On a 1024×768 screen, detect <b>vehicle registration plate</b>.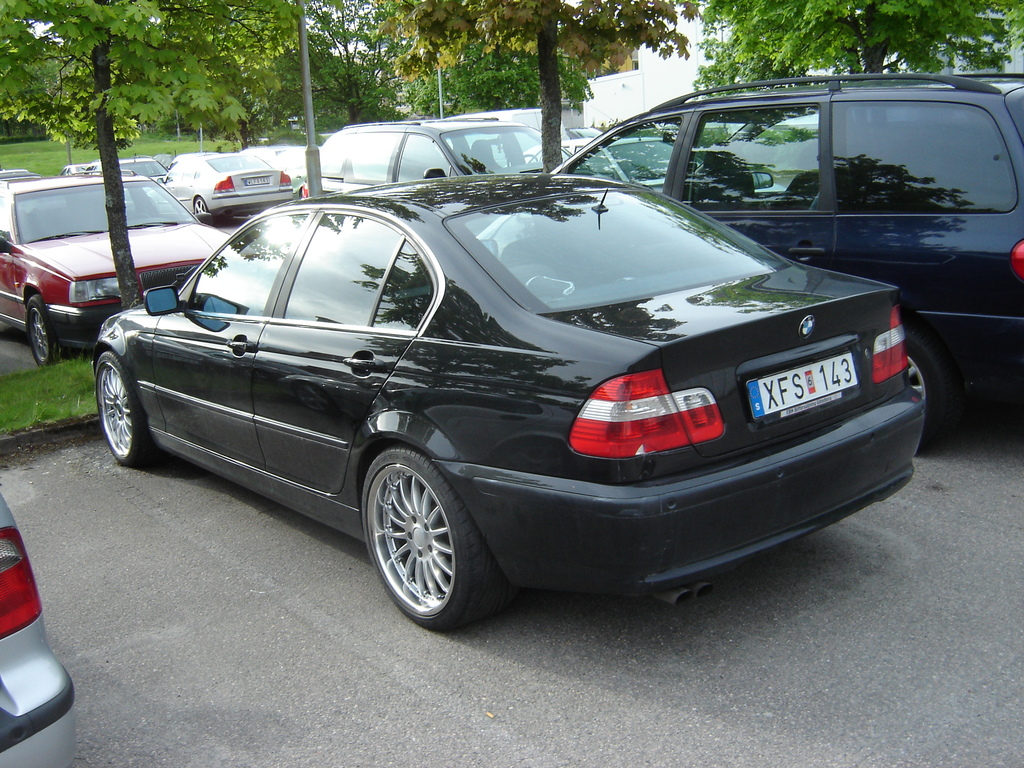
locate(749, 353, 857, 414).
